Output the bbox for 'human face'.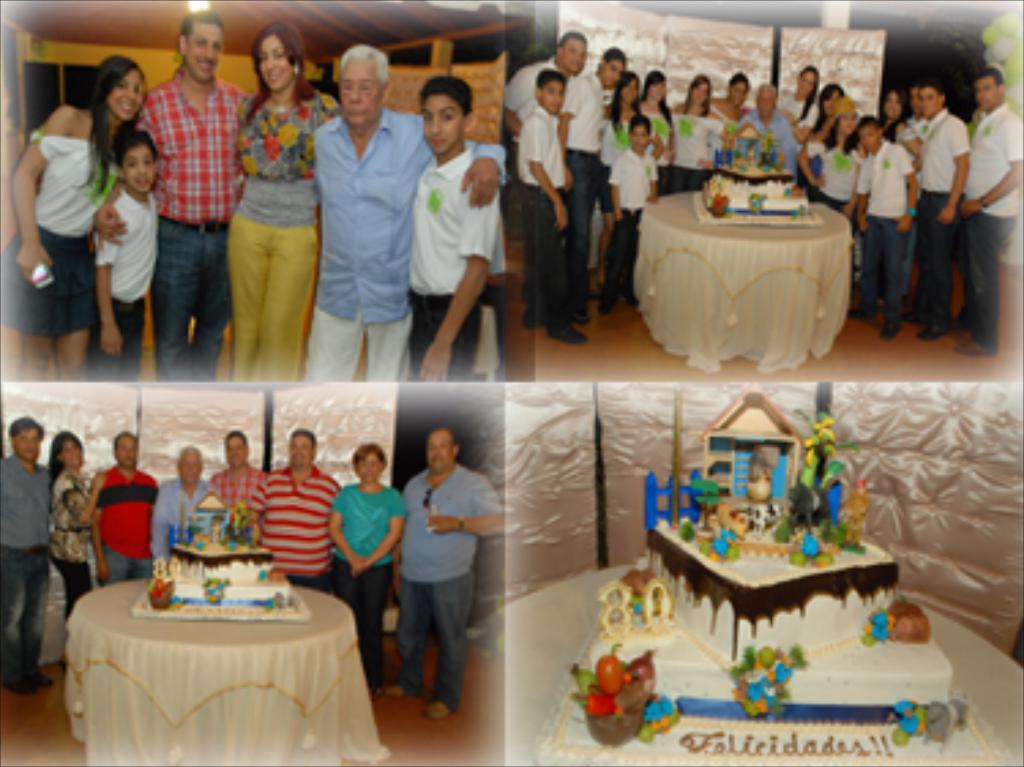
rect(909, 76, 942, 120).
